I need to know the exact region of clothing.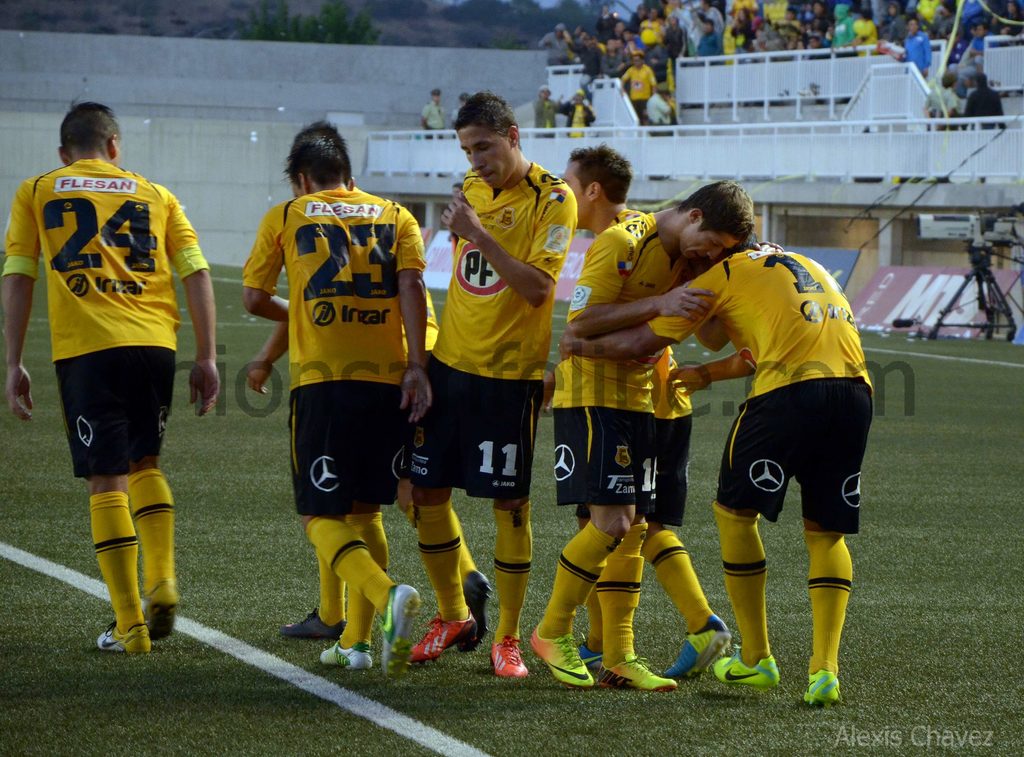
Region: (left=397, top=268, right=449, bottom=393).
